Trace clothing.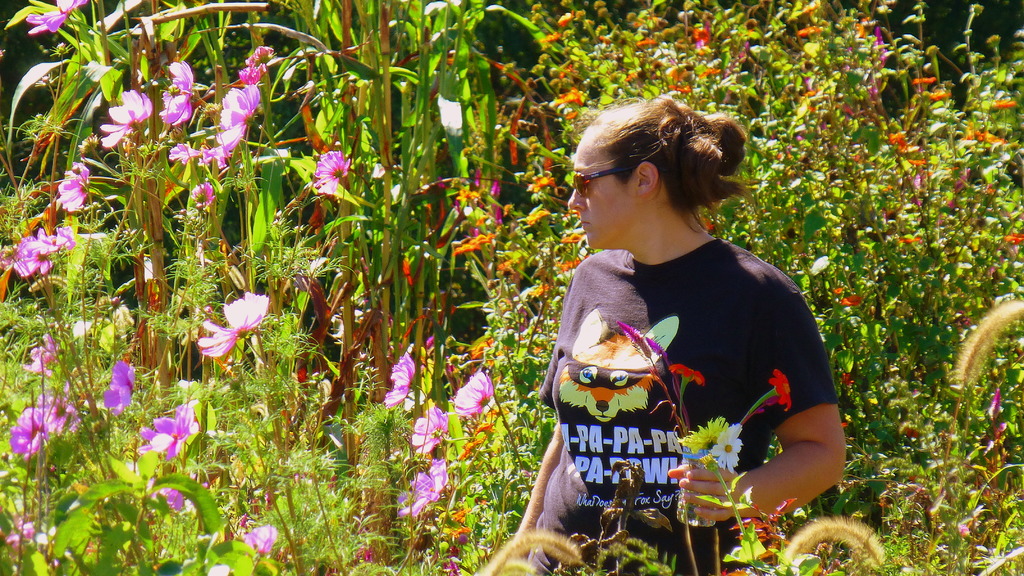
Traced to (x1=522, y1=235, x2=840, y2=575).
